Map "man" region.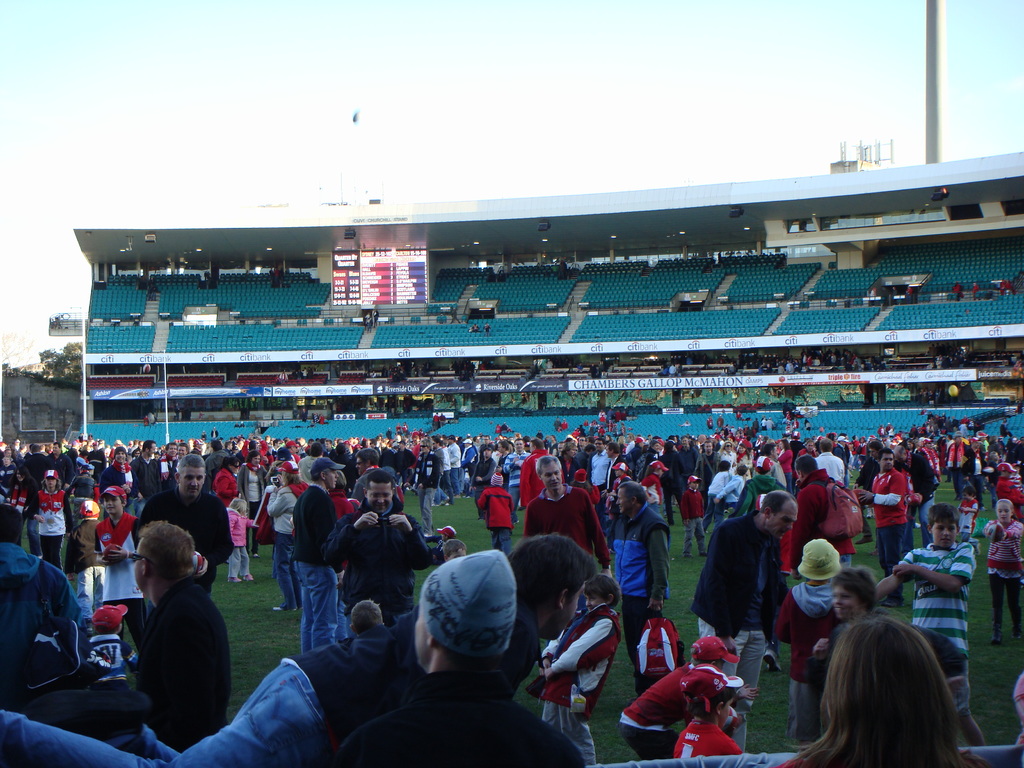
Mapped to bbox=[298, 438, 308, 451].
